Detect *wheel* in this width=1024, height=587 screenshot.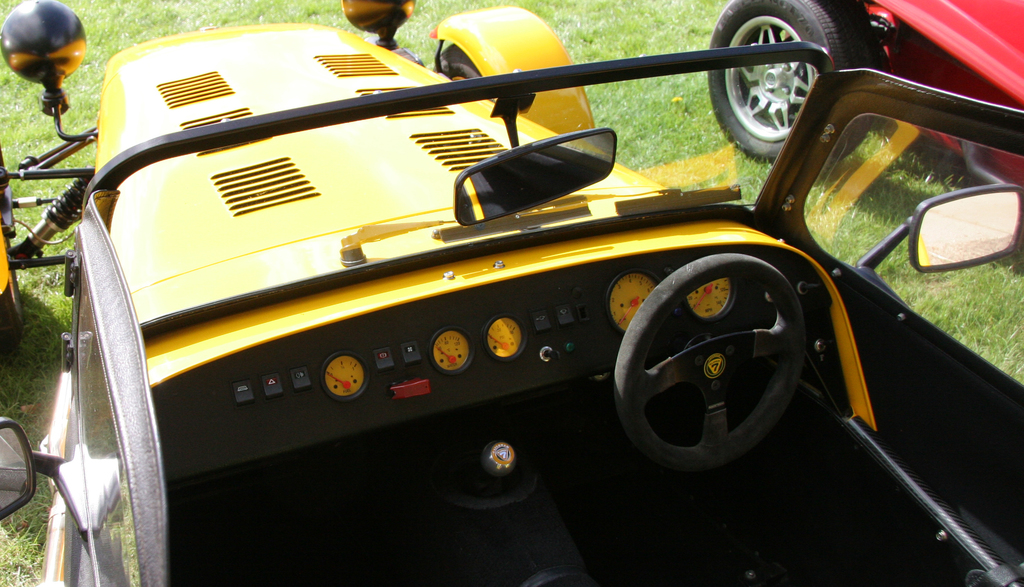
Detection: rect(709, 0, 884, 170).
